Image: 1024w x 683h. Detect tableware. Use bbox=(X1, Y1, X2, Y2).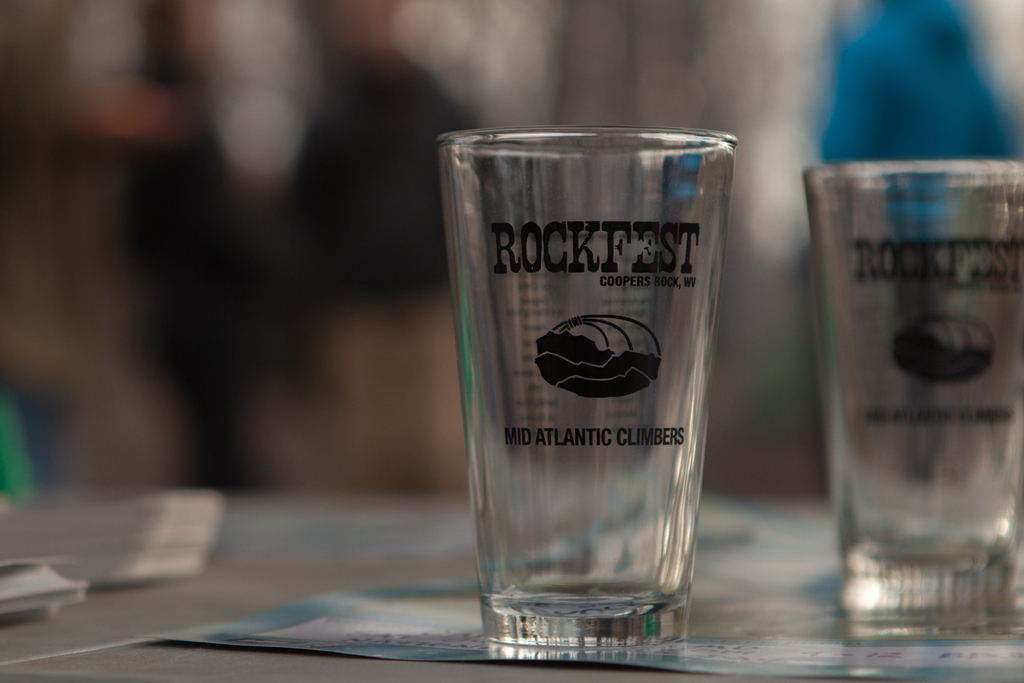
bbox=(803, 157, 1023, 636).
